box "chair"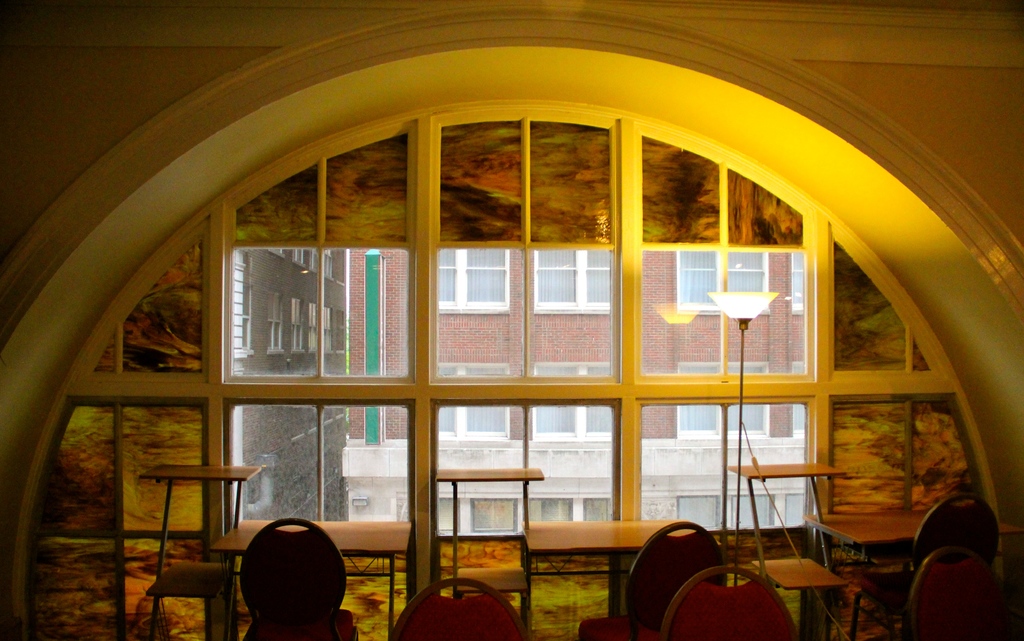
<bbox>236, 516, 362, 640</bbox>
